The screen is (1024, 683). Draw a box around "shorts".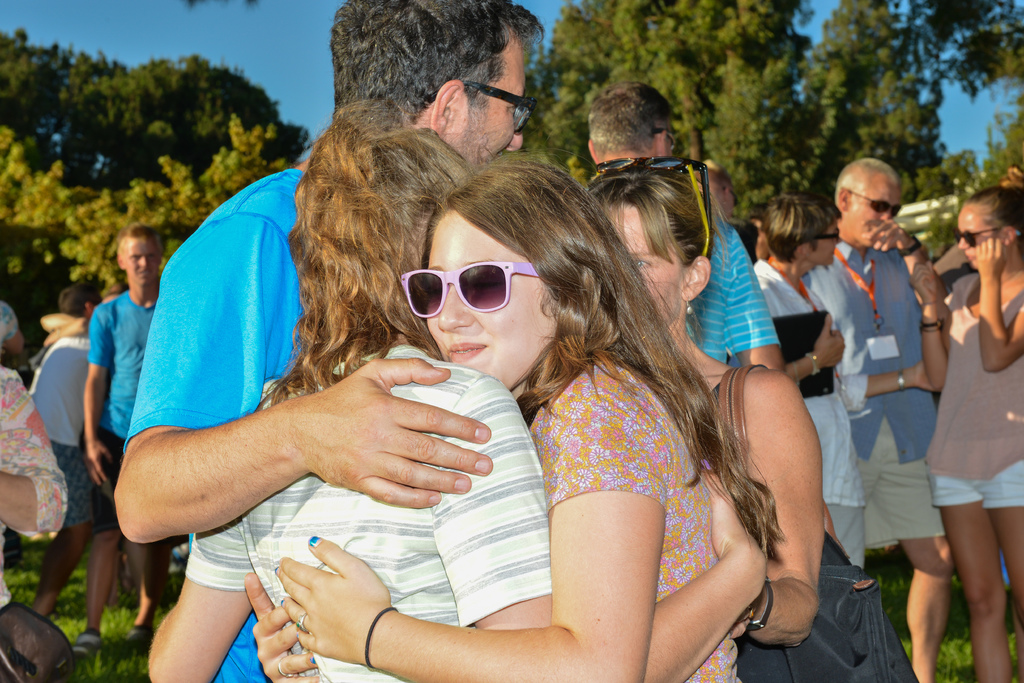
select_region(855, 414, 947, 551).
